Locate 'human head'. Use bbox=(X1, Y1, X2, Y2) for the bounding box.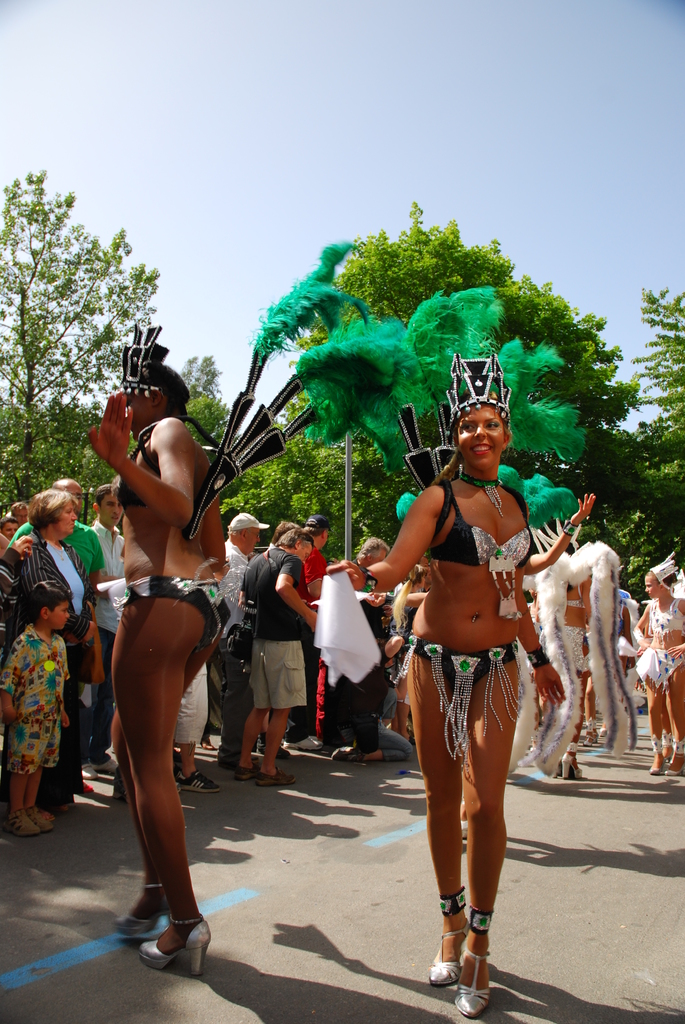
bbox=(0, 516, 17, 539).
